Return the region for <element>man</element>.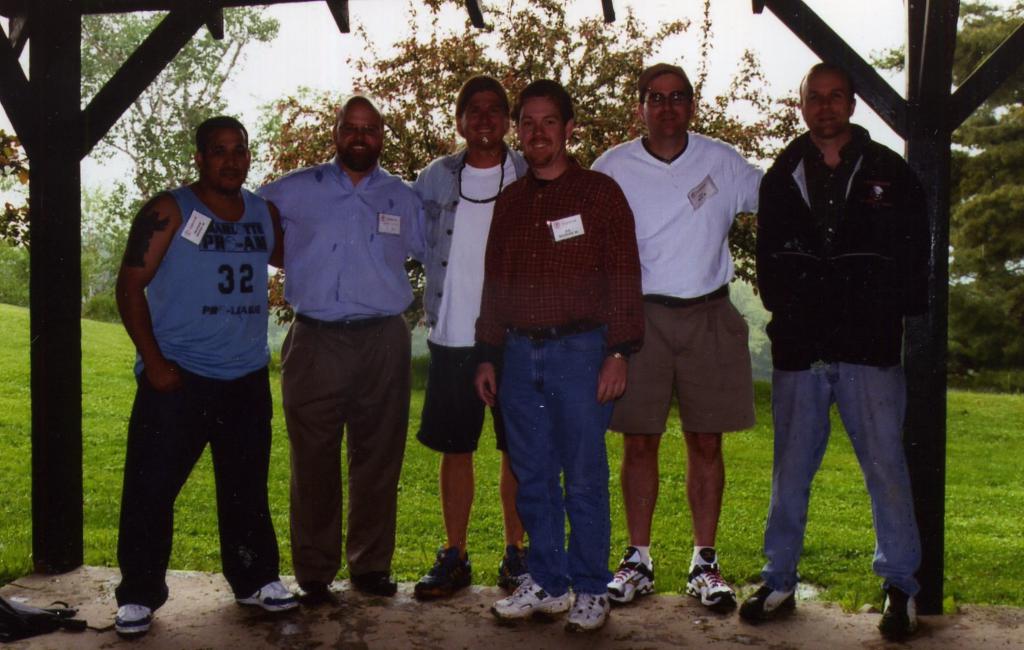
590:58:765:608.
